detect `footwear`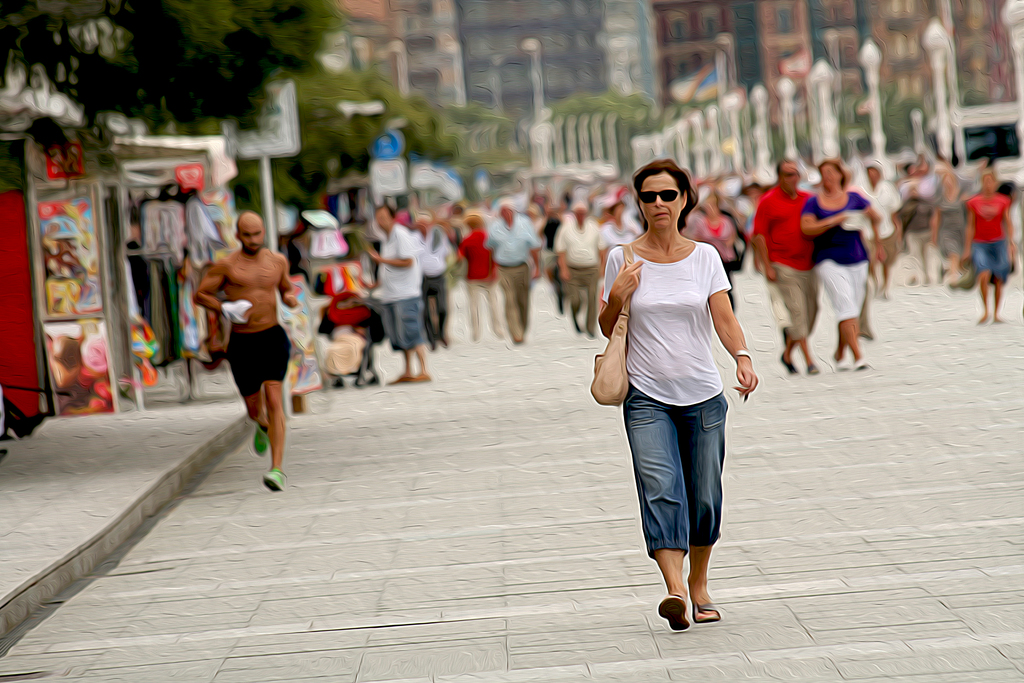
rect(778, 357, 798, 374)
